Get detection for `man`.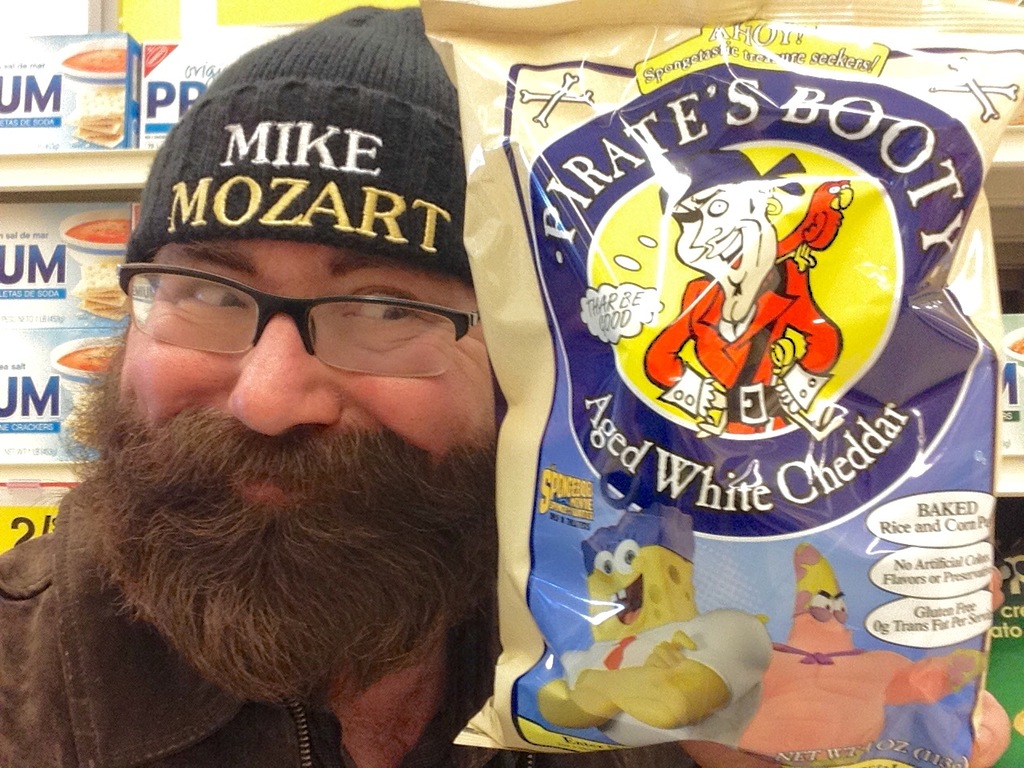
Detection: bbox=[642, 143, 839, 434].
